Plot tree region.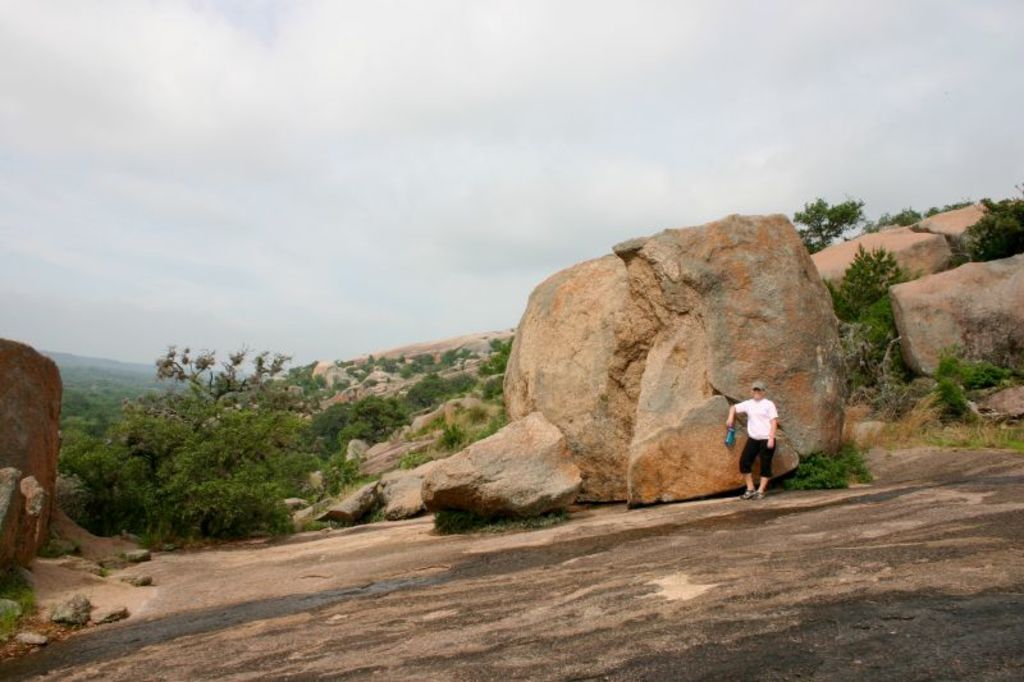
Plotted at 806/187/882/253.
